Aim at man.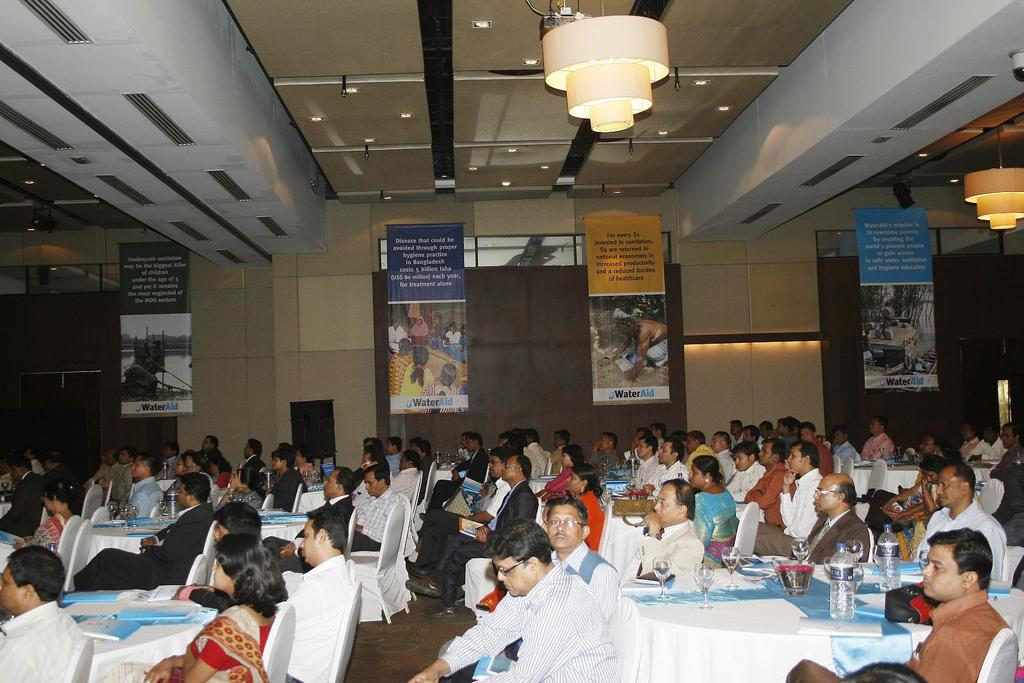
Aimed at {"left": 790, "top": 527, "right": 1013, "bottom": 682}.
